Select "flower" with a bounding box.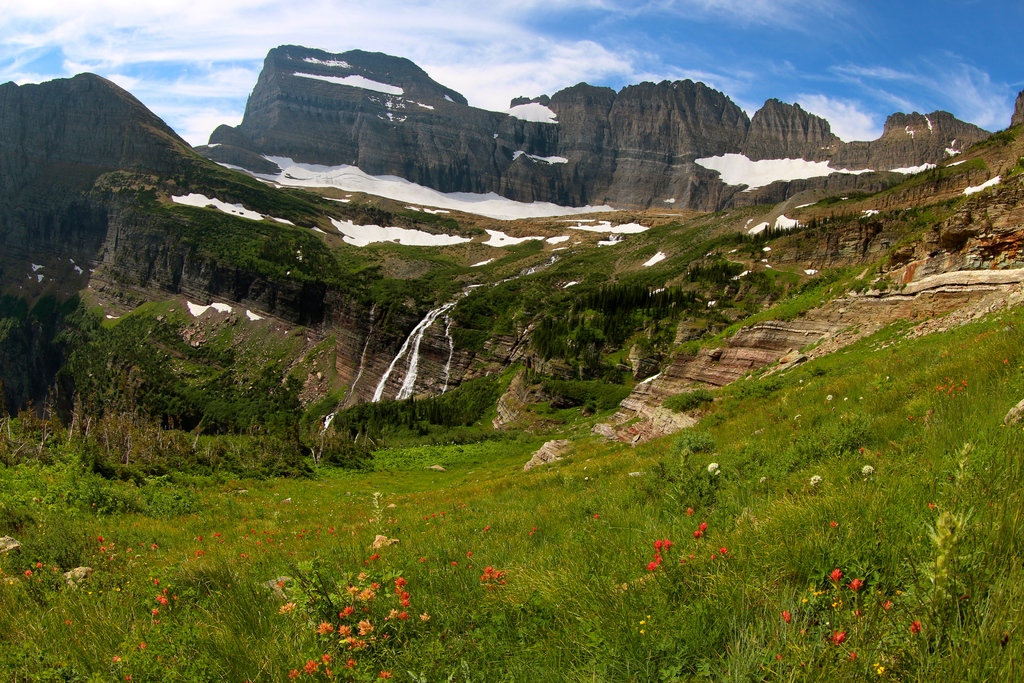
(838,624,852,646).
